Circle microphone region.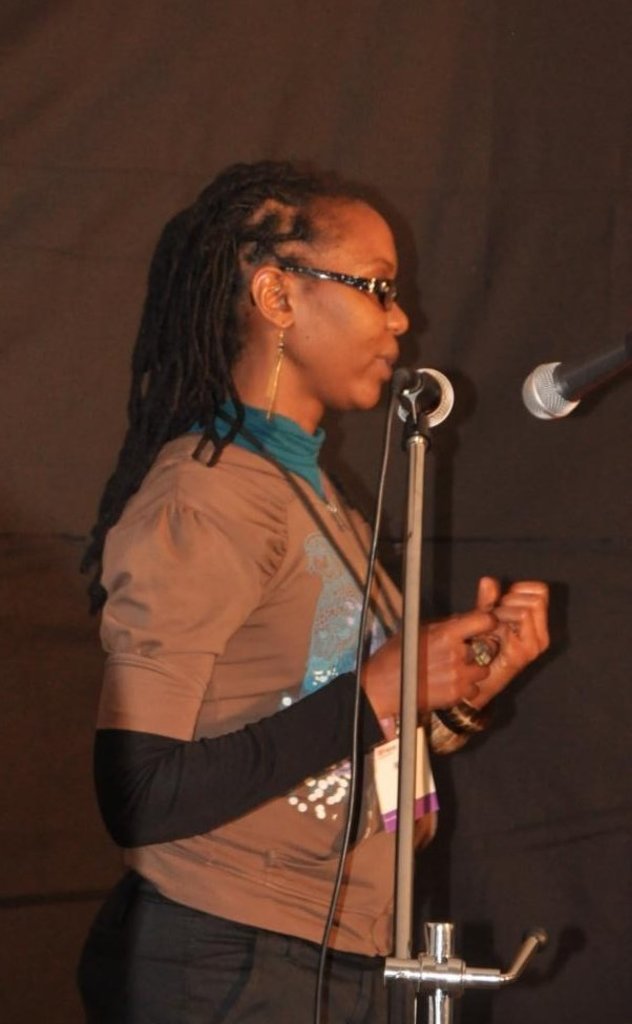
Region: bbox=[387, 359, 467, 451].
